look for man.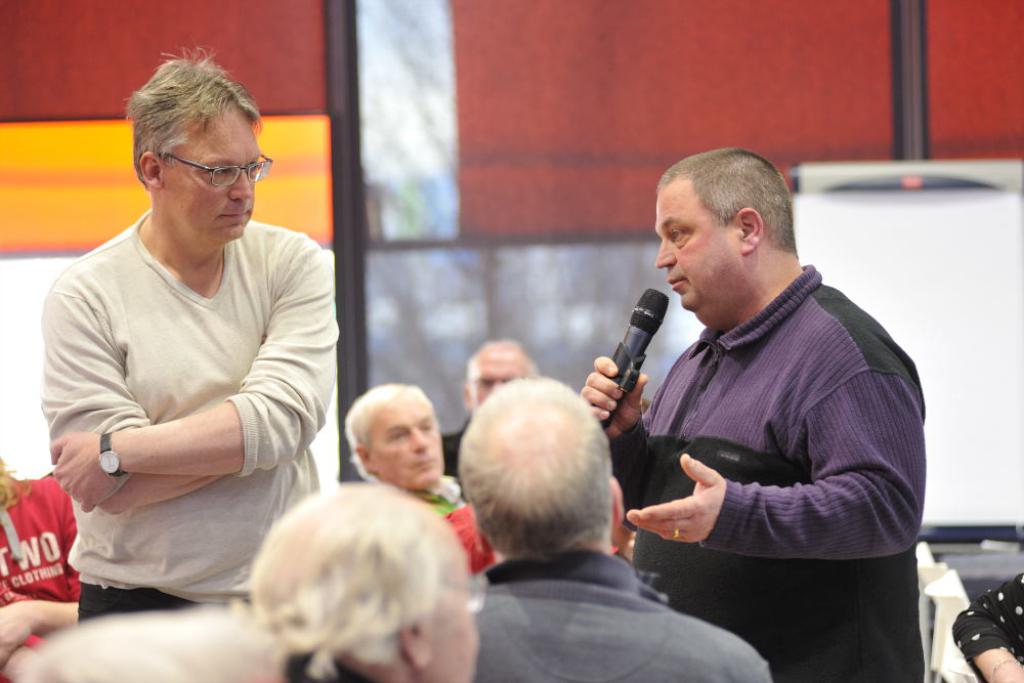
Found: l=35, t=38, r=366, b=611.
